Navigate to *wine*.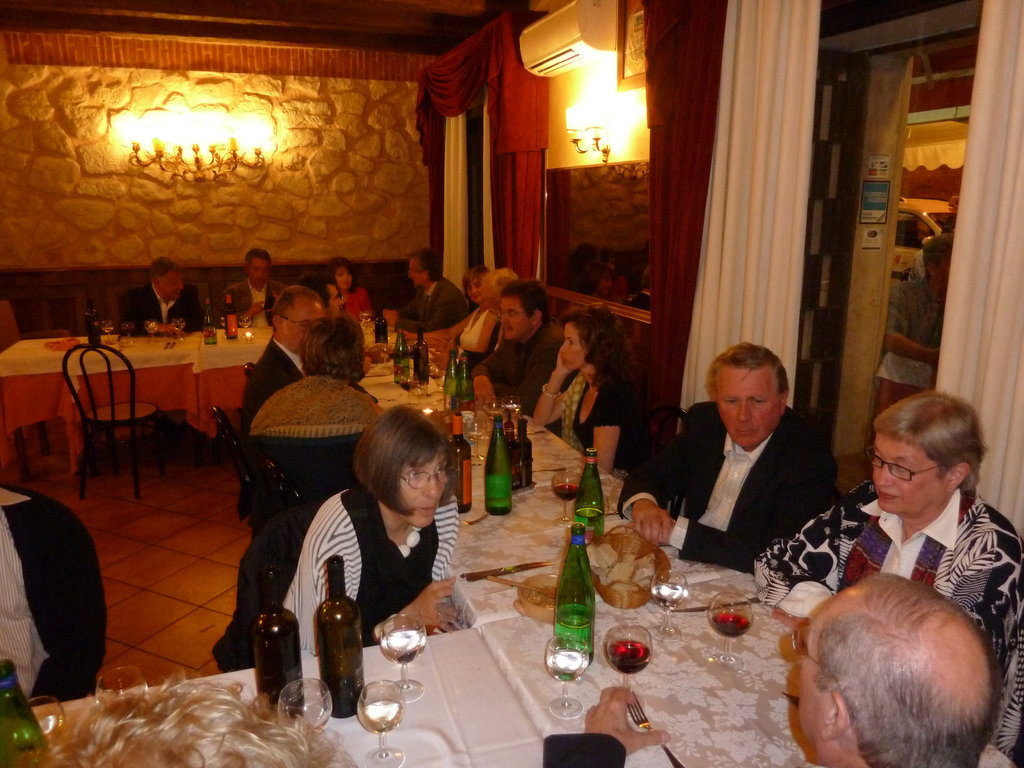
Navigation target: (x1=382, y1=630, x2=428, y2=670).
